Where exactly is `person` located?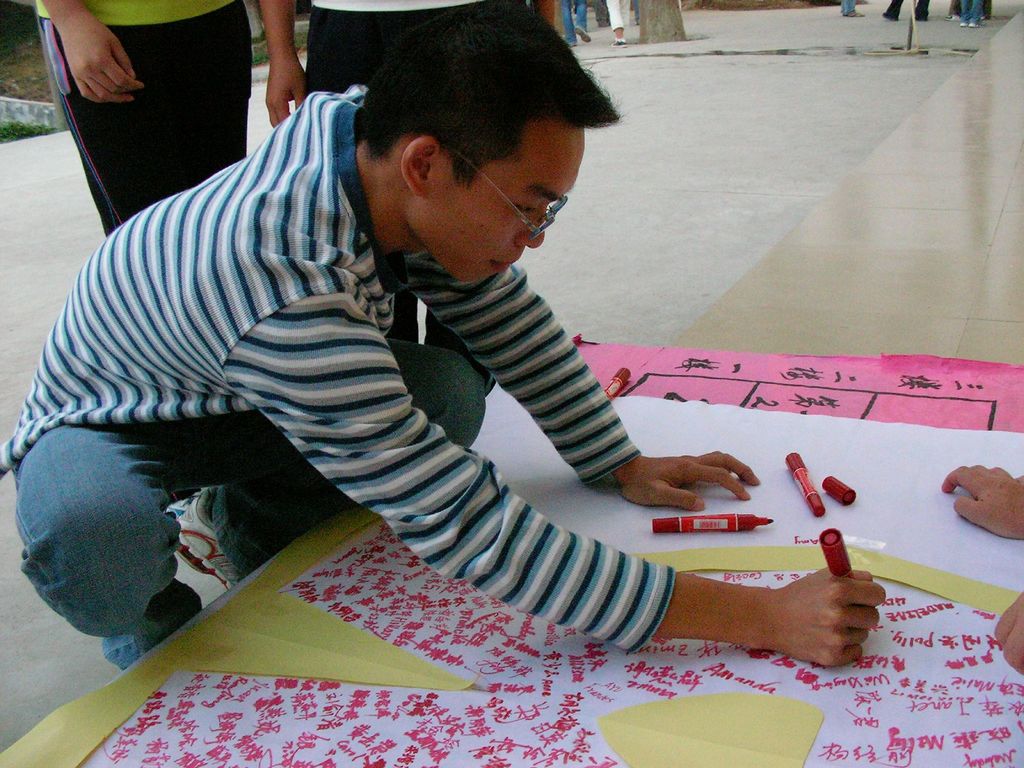
Its bounding box is l=943, t=0, r=990, b=23.
